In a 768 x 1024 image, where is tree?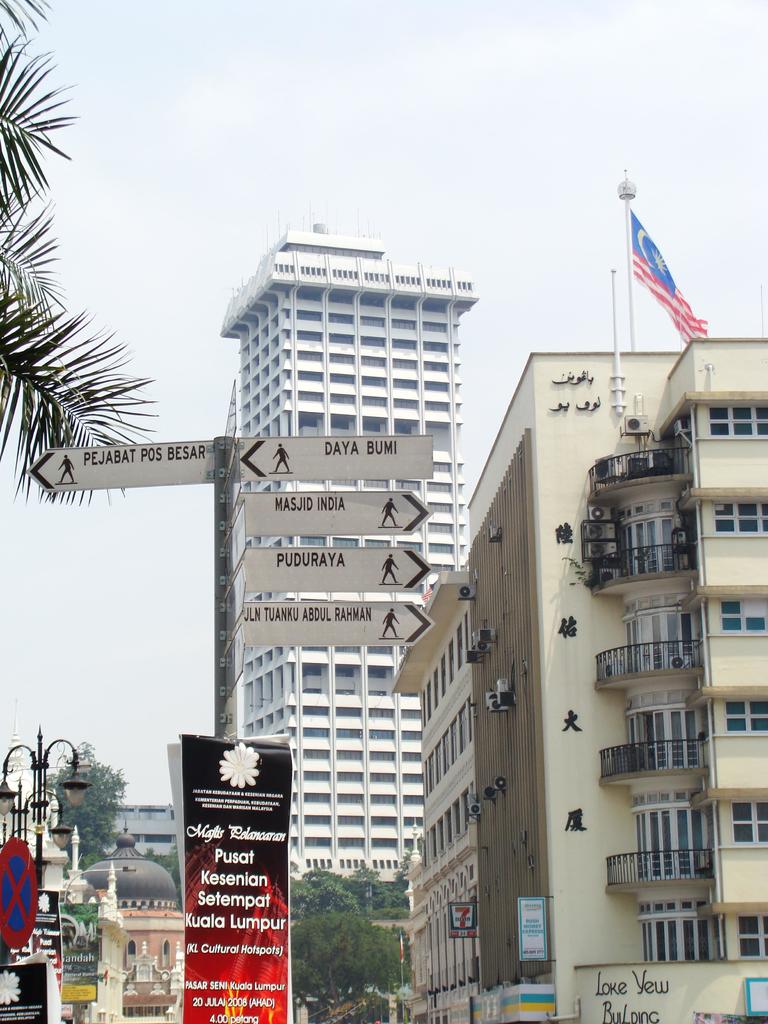
BBox(0, 0, 149, 511).
